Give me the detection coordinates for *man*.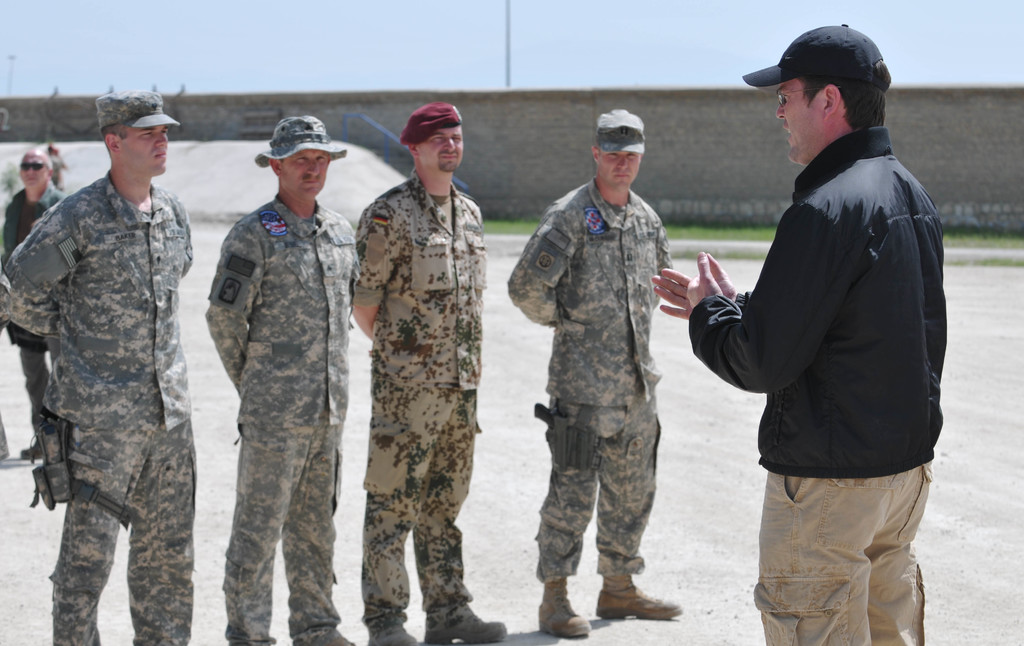
Rect(205, 116, 363, 645).
